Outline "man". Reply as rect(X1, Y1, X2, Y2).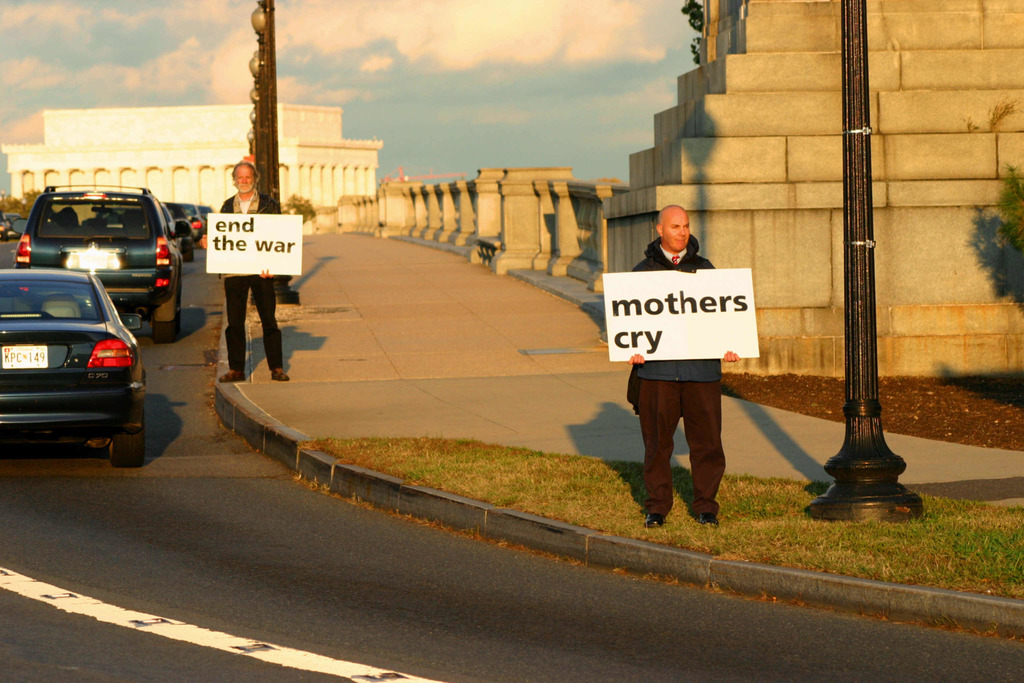
rect(203, 161, 296, 381).
